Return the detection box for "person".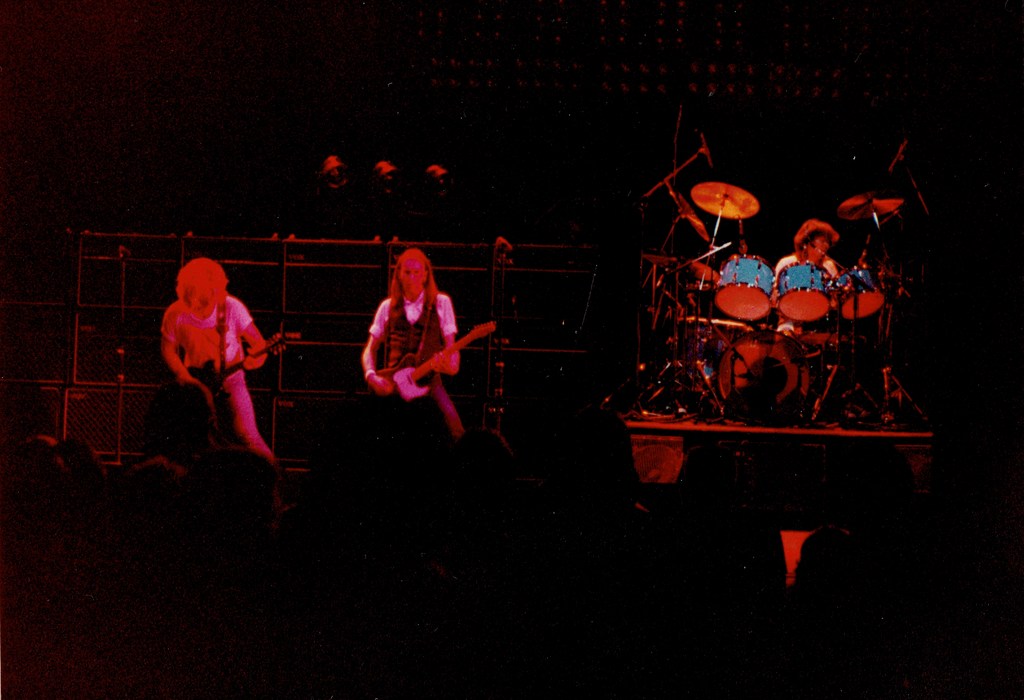
left=155, top=252, right=281, bottom=466.
